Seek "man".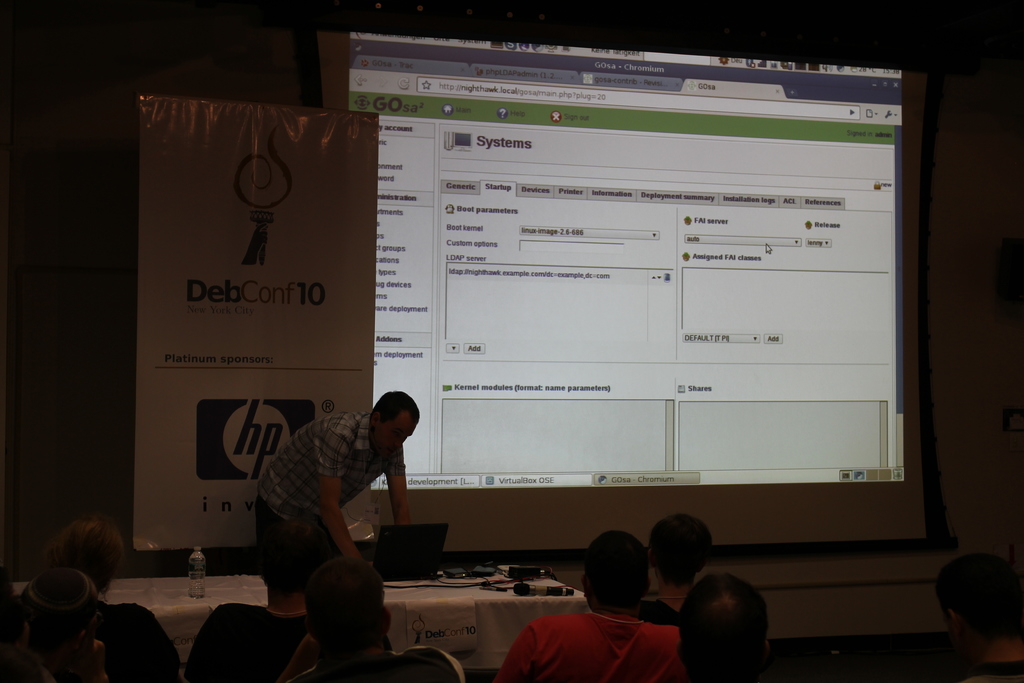
bbox=(8, 523, 181, 682).
